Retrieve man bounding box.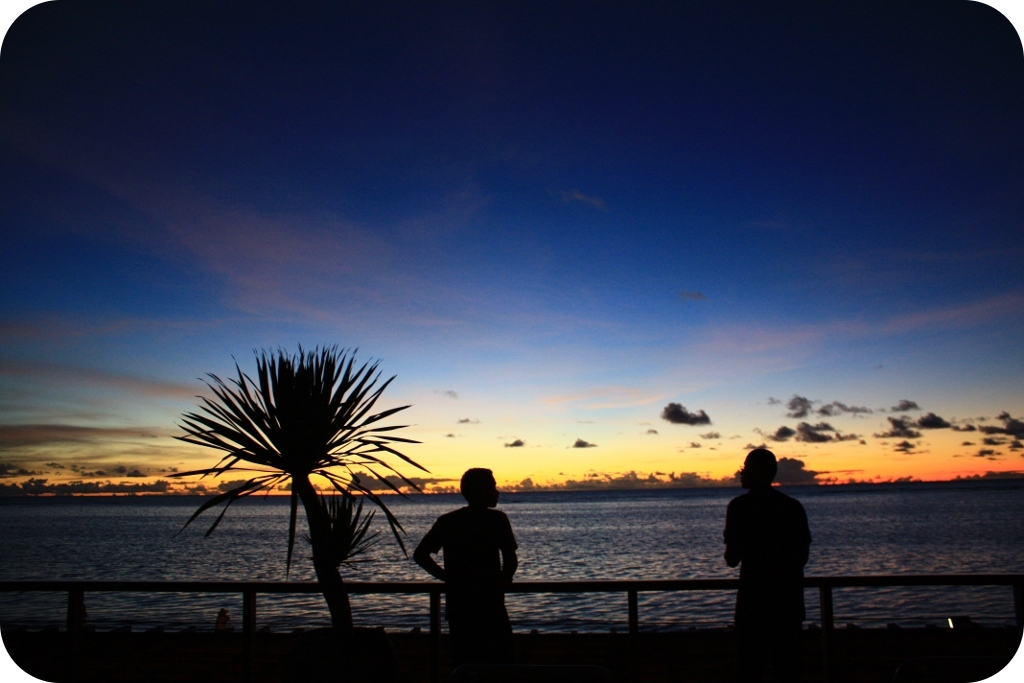
Bounding box: select_region(714, 441, 820, 682).
